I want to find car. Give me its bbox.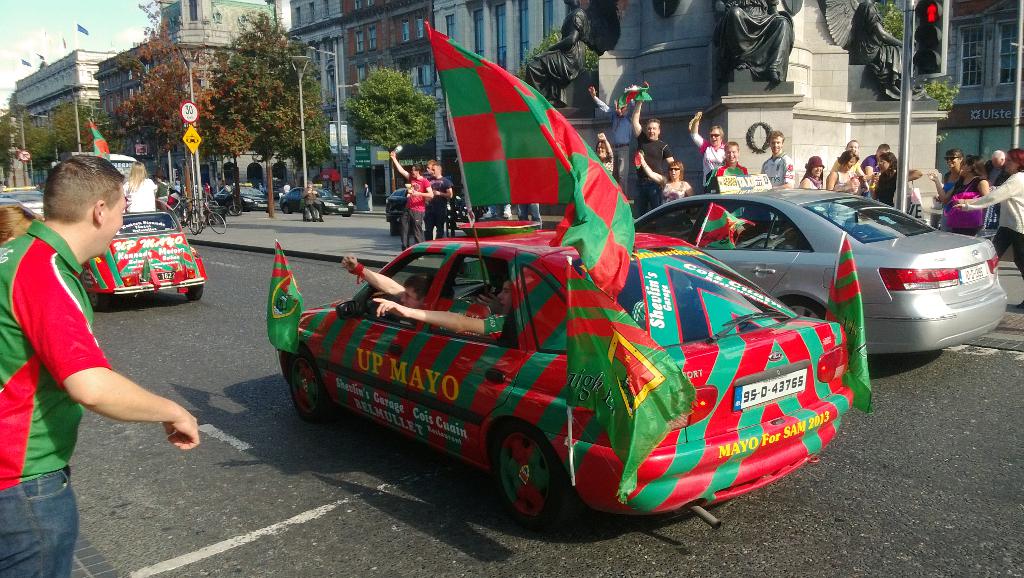
[x1=277, y1=184, x2=355, y2=215].
